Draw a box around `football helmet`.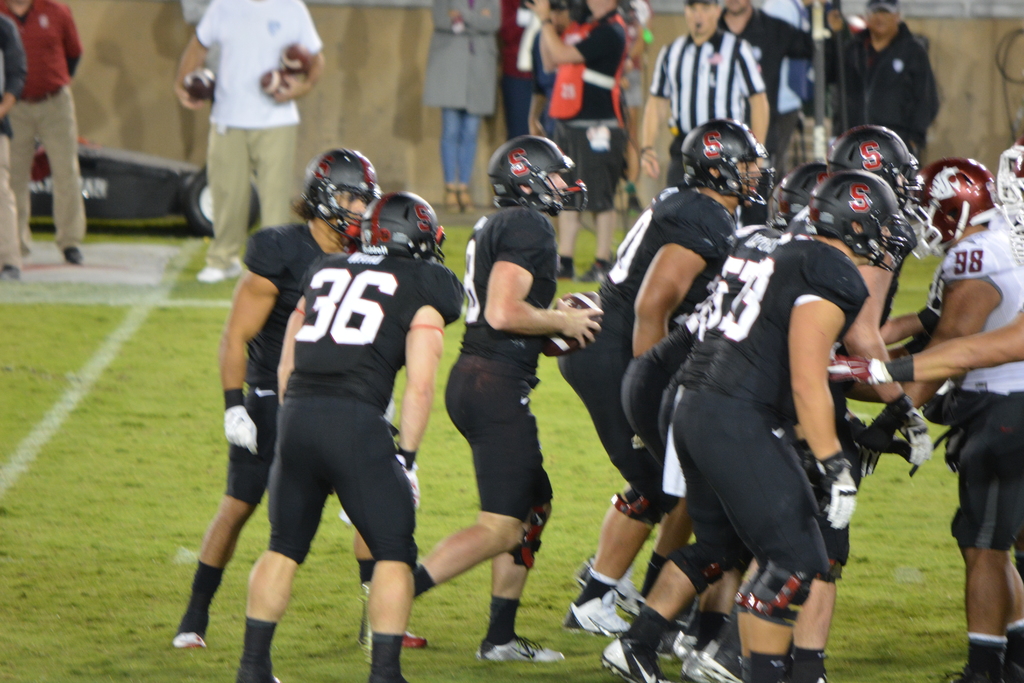
box=[308, 147, 381, 244].
